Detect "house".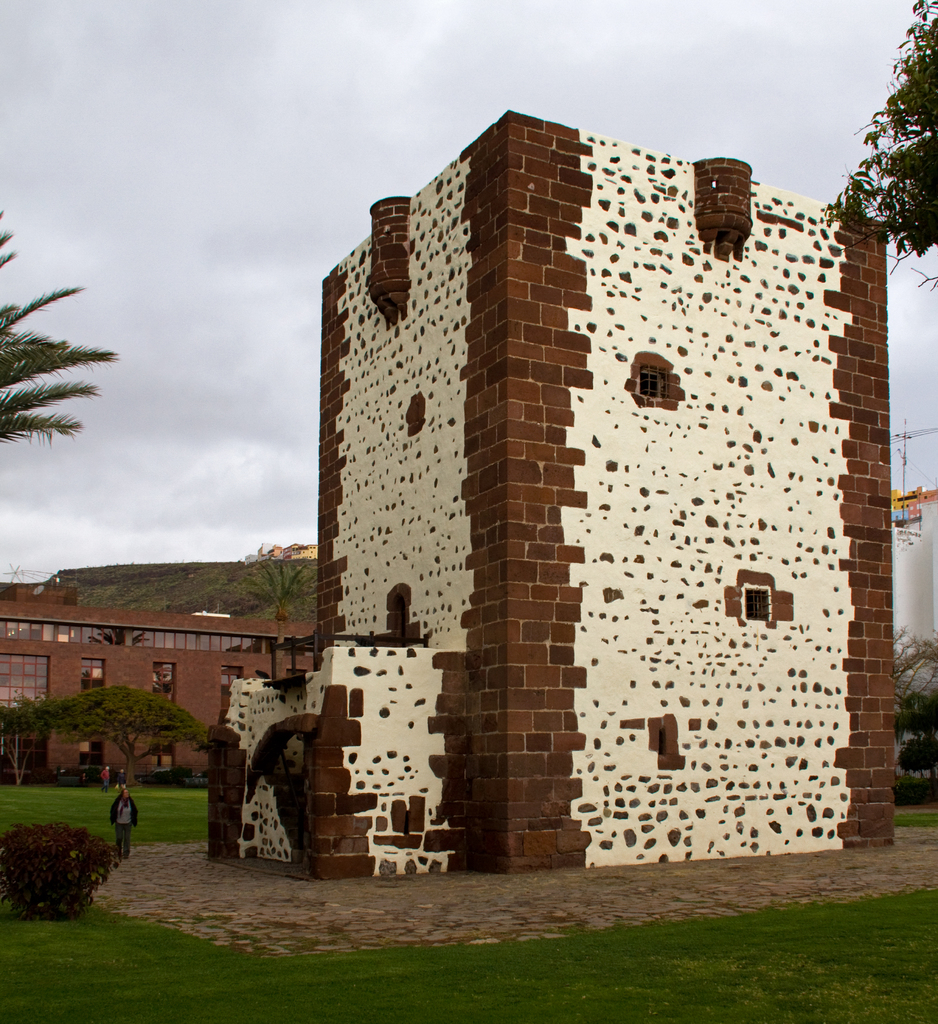
Detected at (209, 115, 898, 867).
